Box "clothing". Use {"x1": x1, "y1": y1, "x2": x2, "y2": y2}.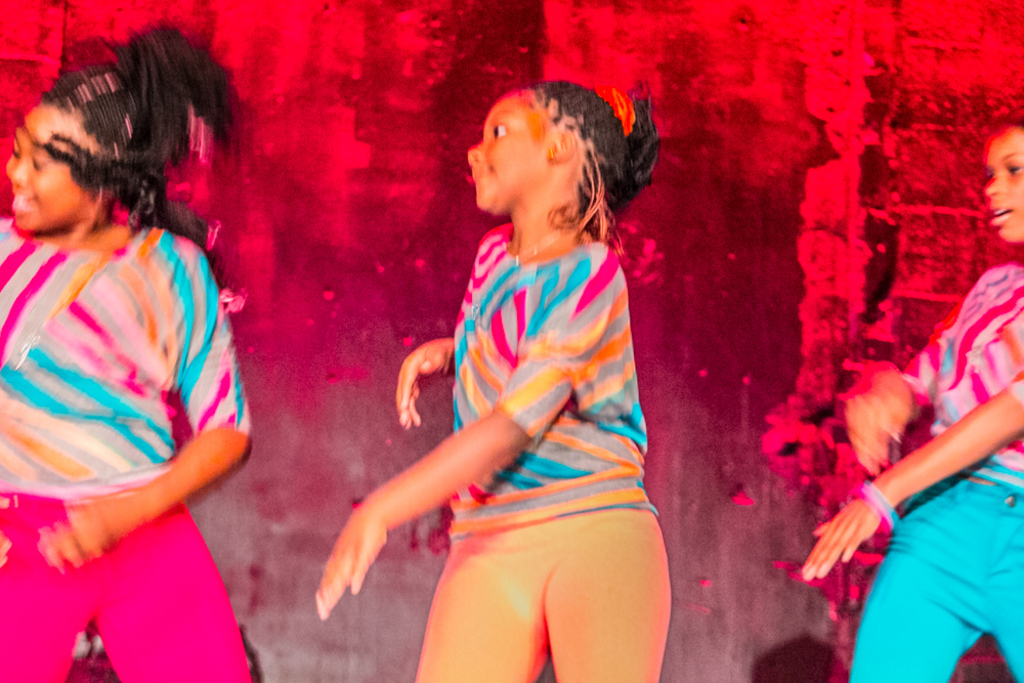
{"x1": 373, "y1": 165, "x2": 666, "y2": 622}.
